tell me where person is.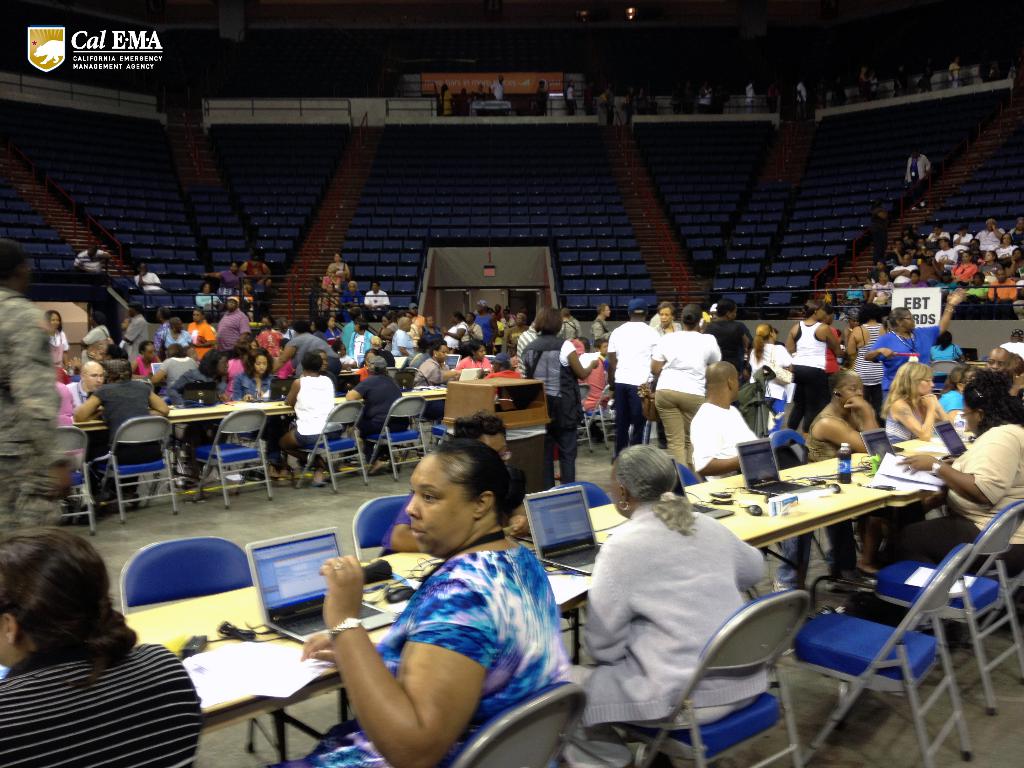
person is at [x1=491, y1=77, x2=501, y2=104].
